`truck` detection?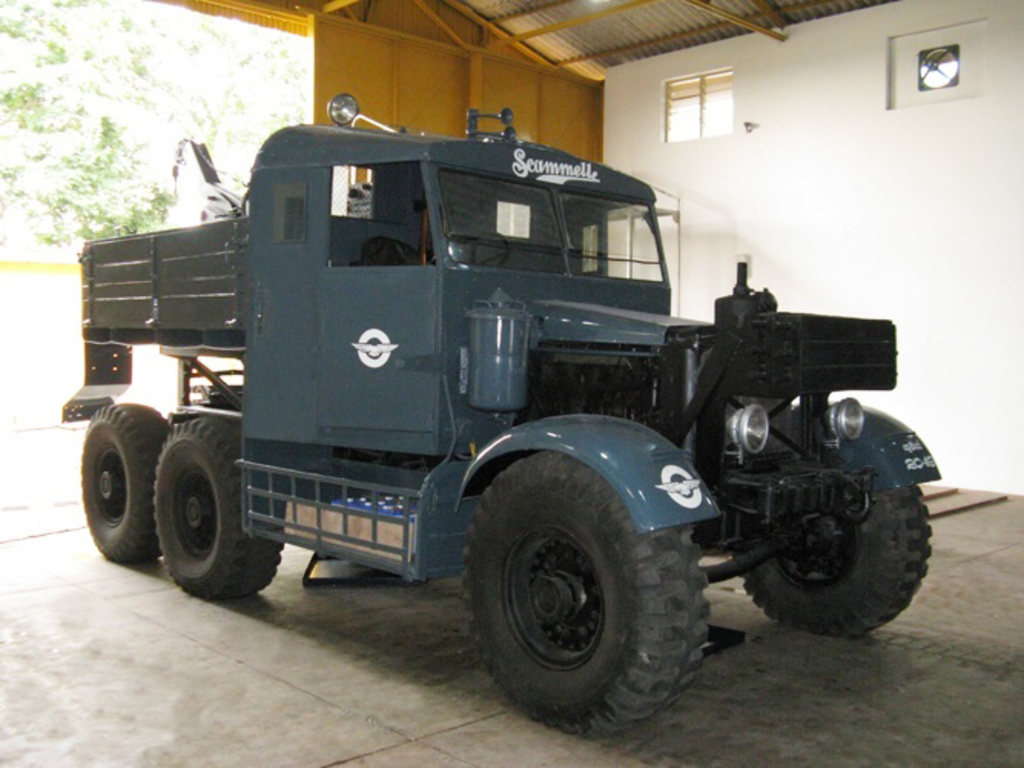
46 72 940 727
